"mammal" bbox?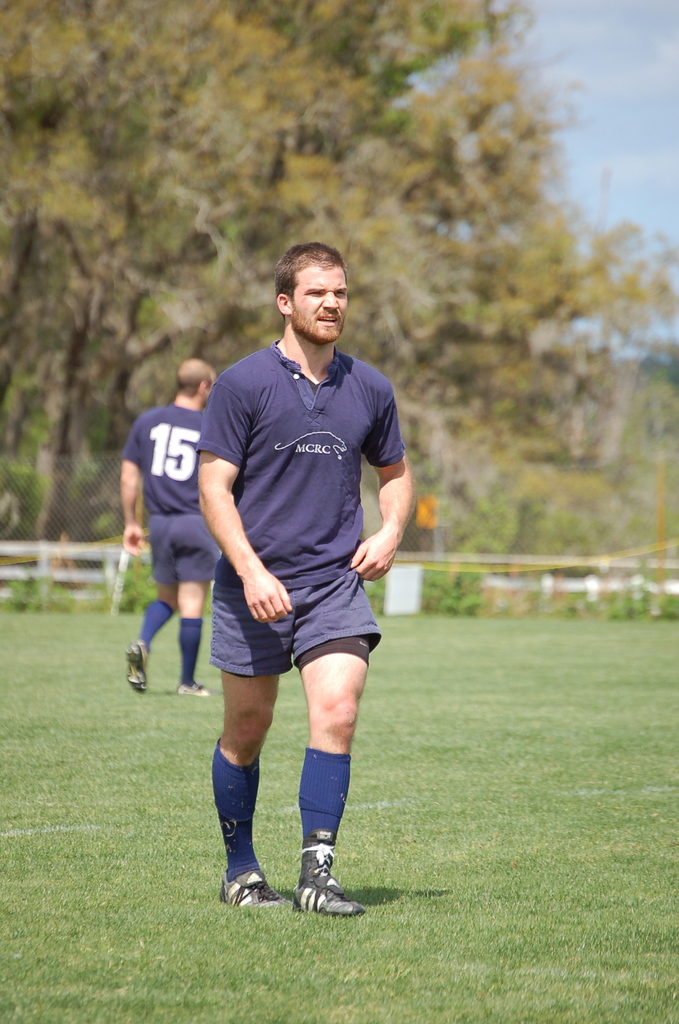
<bbox>144, 246, 418, 950</bbox>
